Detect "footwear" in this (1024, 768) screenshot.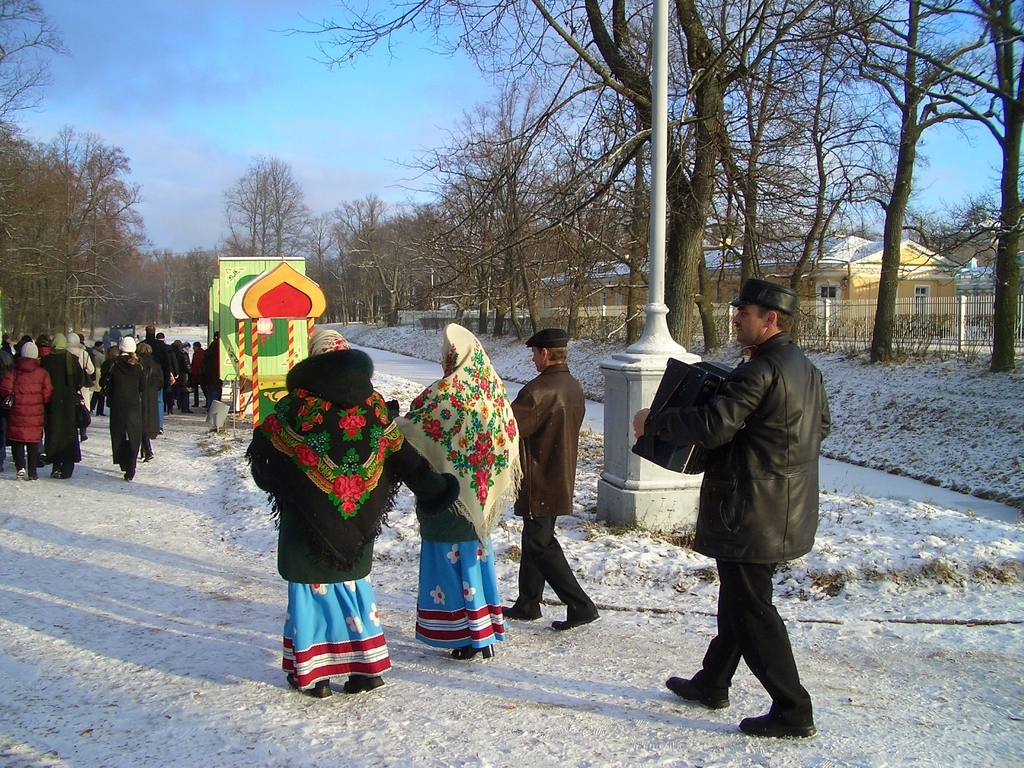
Detection: (28,468,38,480).
